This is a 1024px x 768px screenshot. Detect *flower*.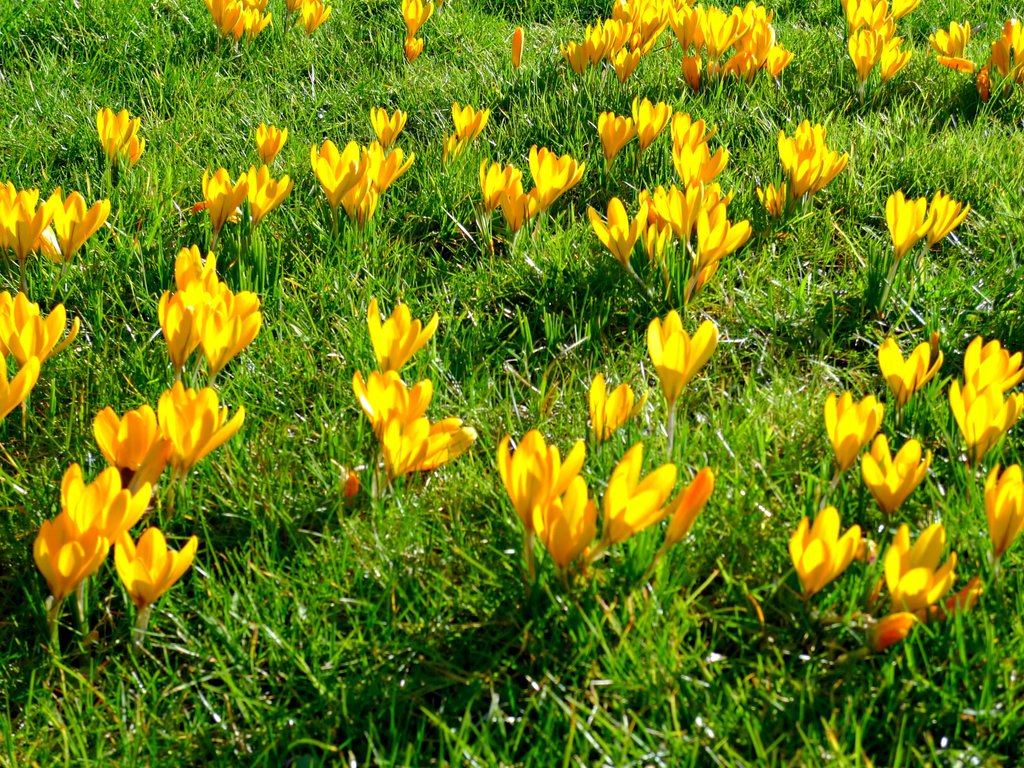
{"left": 287, "top": 0, "right": 310, "bottom": 6}.
